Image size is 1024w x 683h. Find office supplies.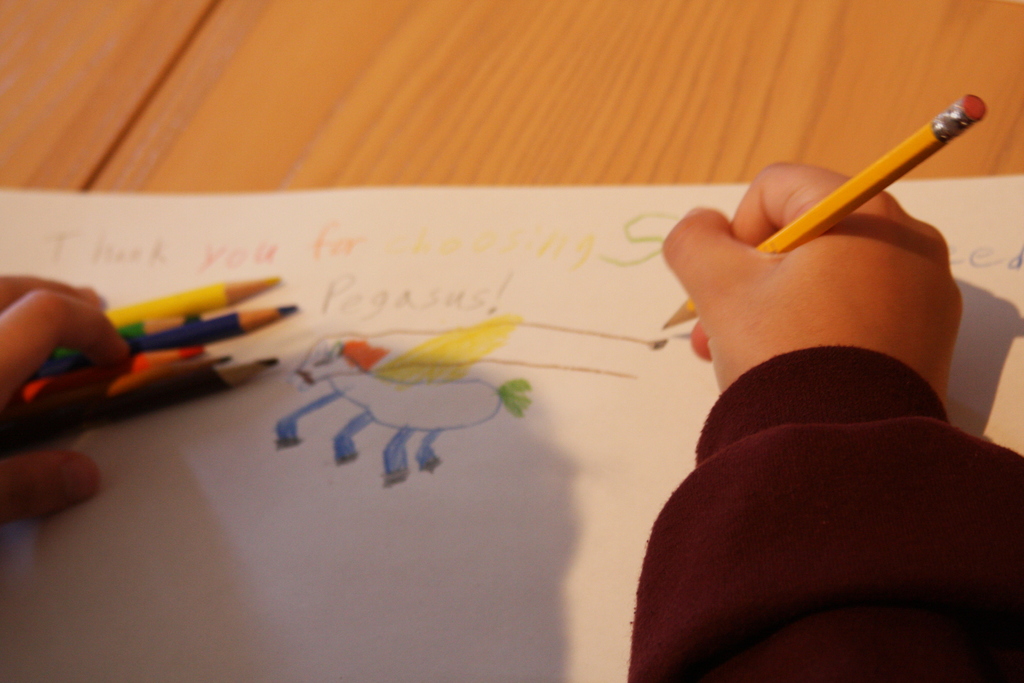
bbox(113, 277, 285, 324).
